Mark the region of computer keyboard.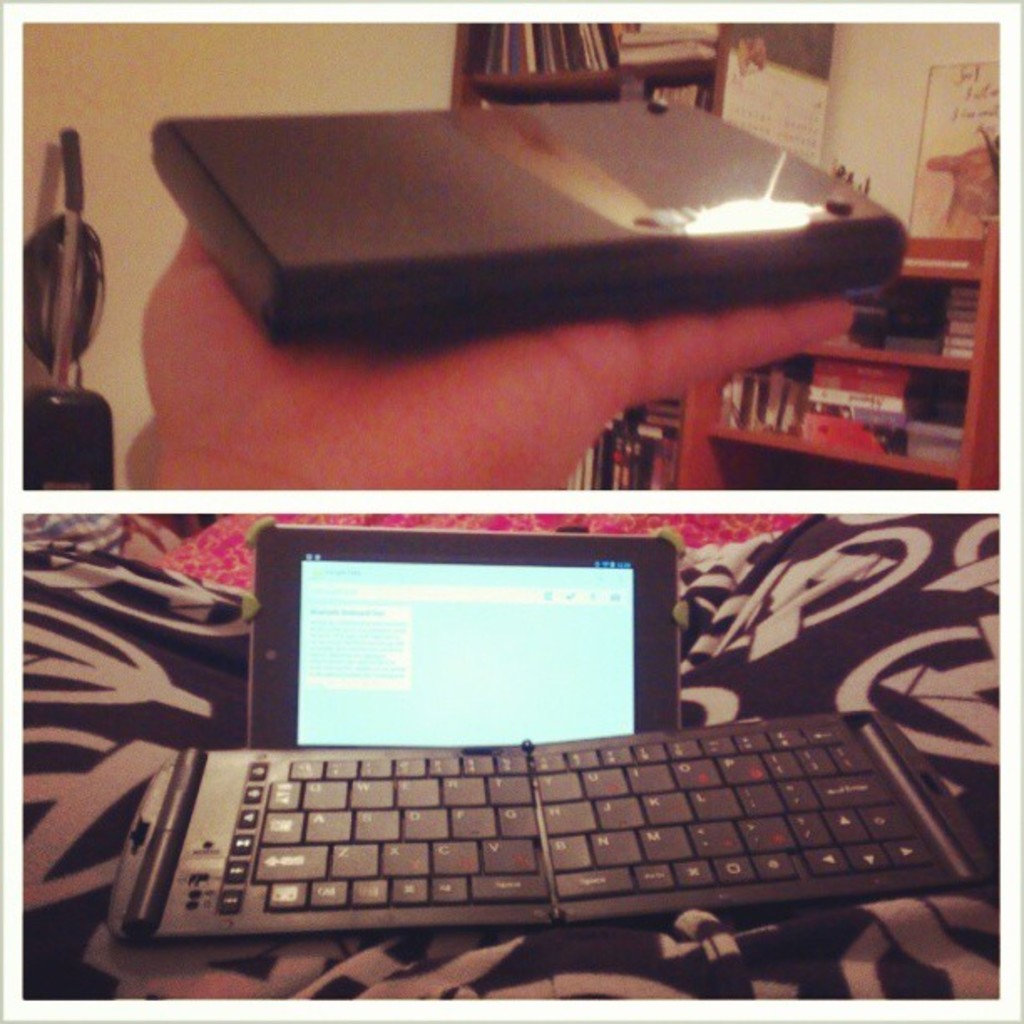
Region: BBox(110, 704, 1006, 940).
